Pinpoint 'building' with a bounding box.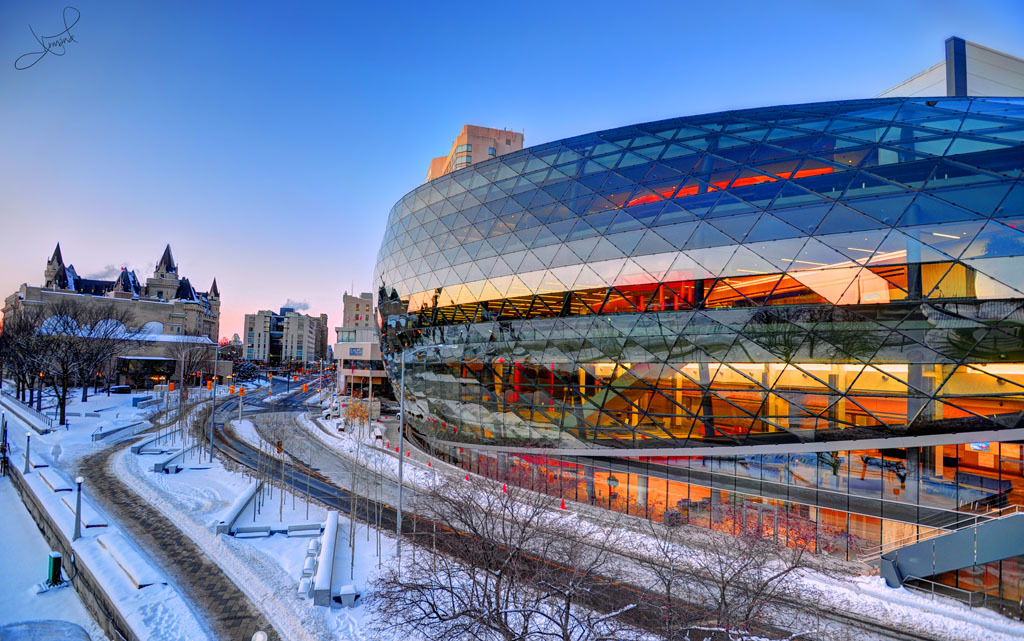
(left=242, top=305, right=326, bottom=366).
